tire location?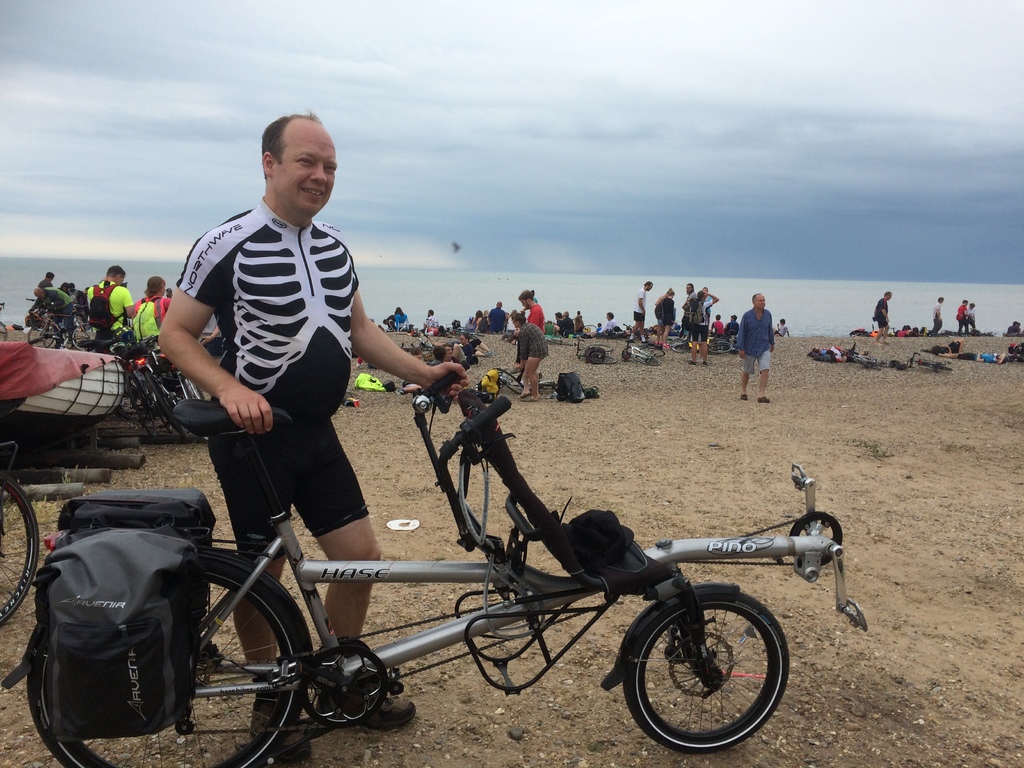
bbox=(71, 321, 97, 351)
